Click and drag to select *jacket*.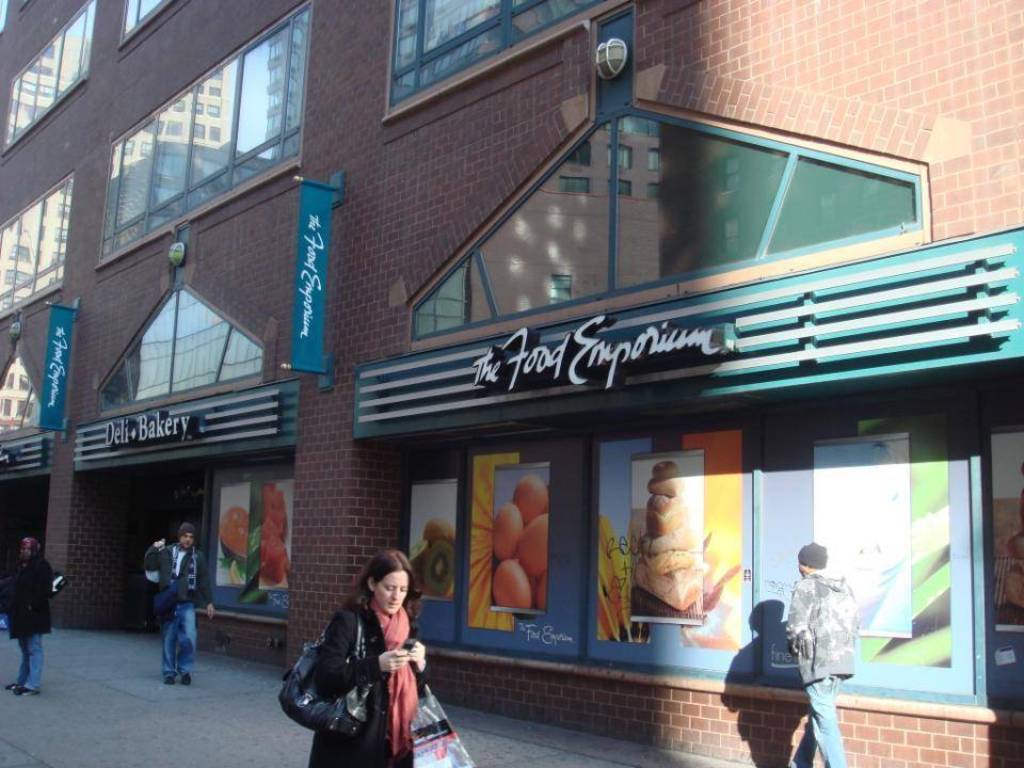
Selection: [left=774, top=573, right=861, bottom=688].
